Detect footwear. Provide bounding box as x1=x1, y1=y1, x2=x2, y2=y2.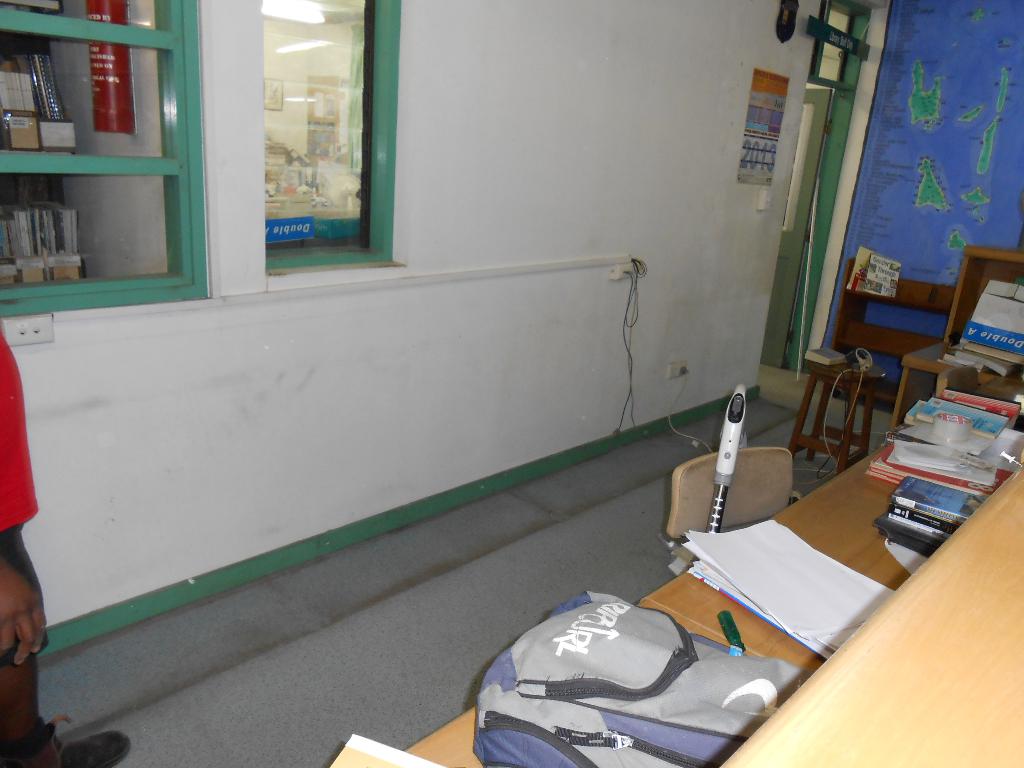
x1=40, y1=725, x2=139, y2=767.
